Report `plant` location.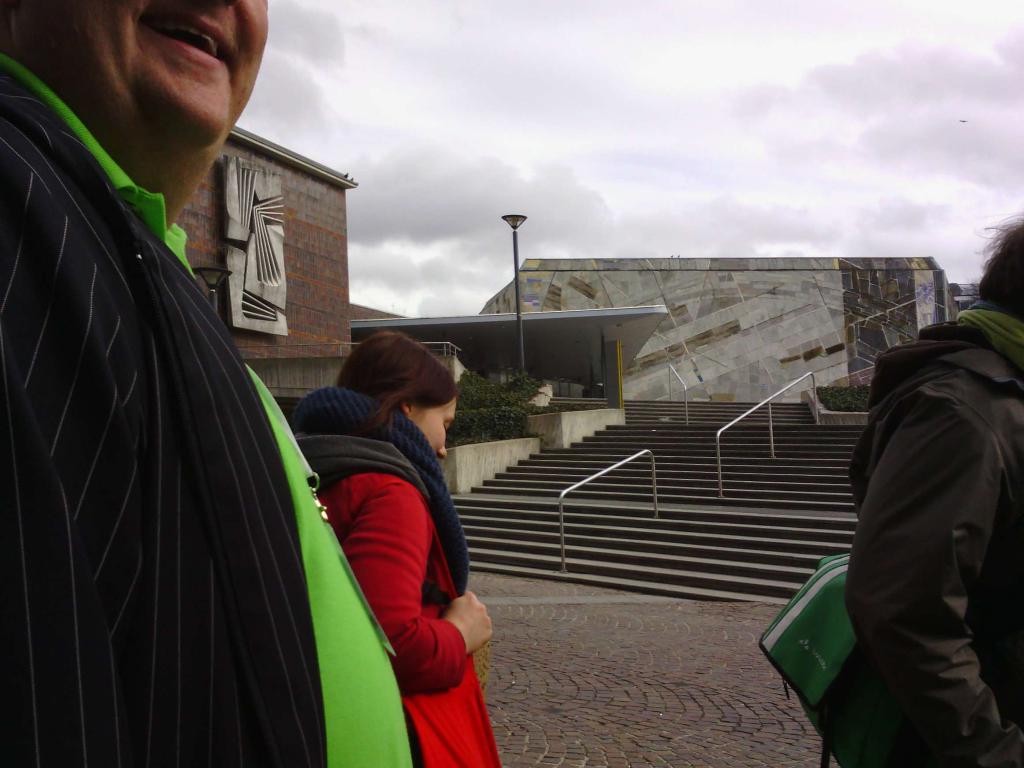
Report: {"x1": 436, "y1": 406, "x2": 548, "y2": 450}.
